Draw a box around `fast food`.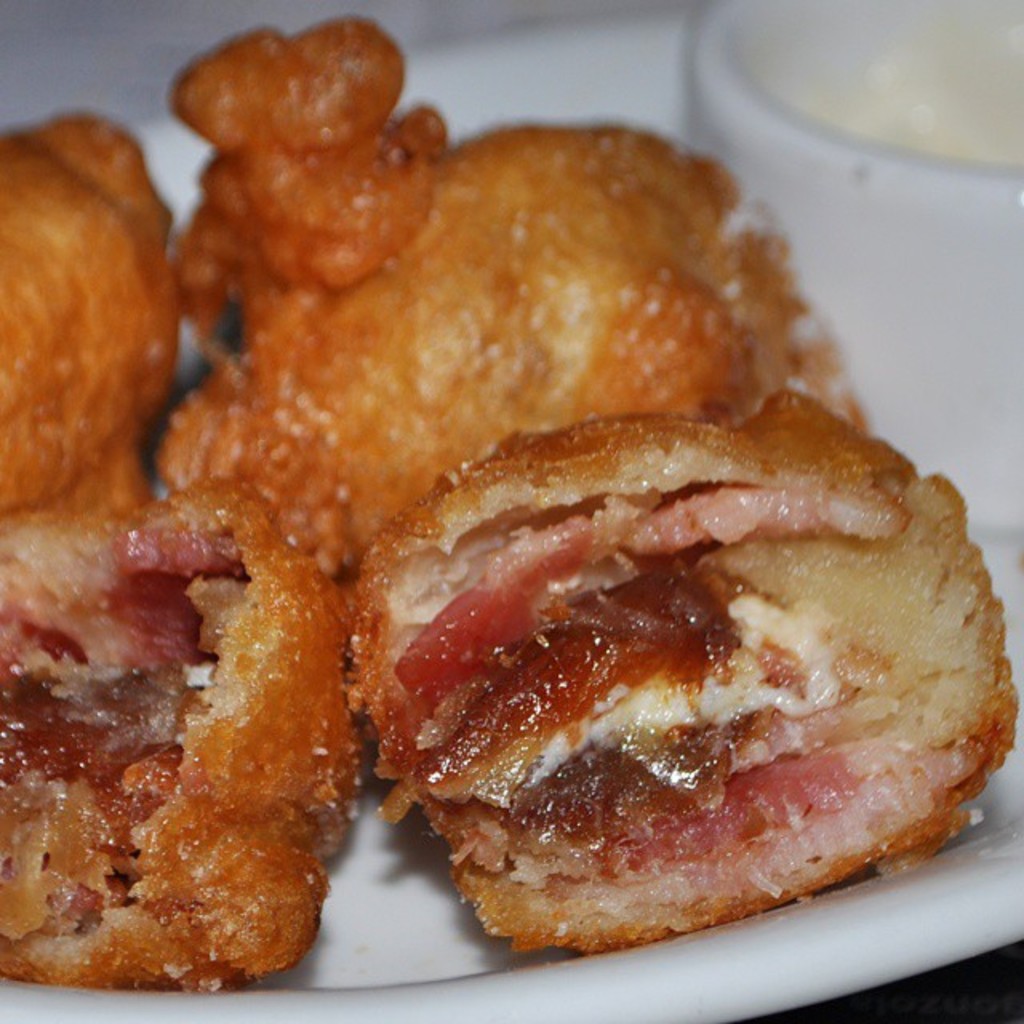
[354, 370, 970, 946].
